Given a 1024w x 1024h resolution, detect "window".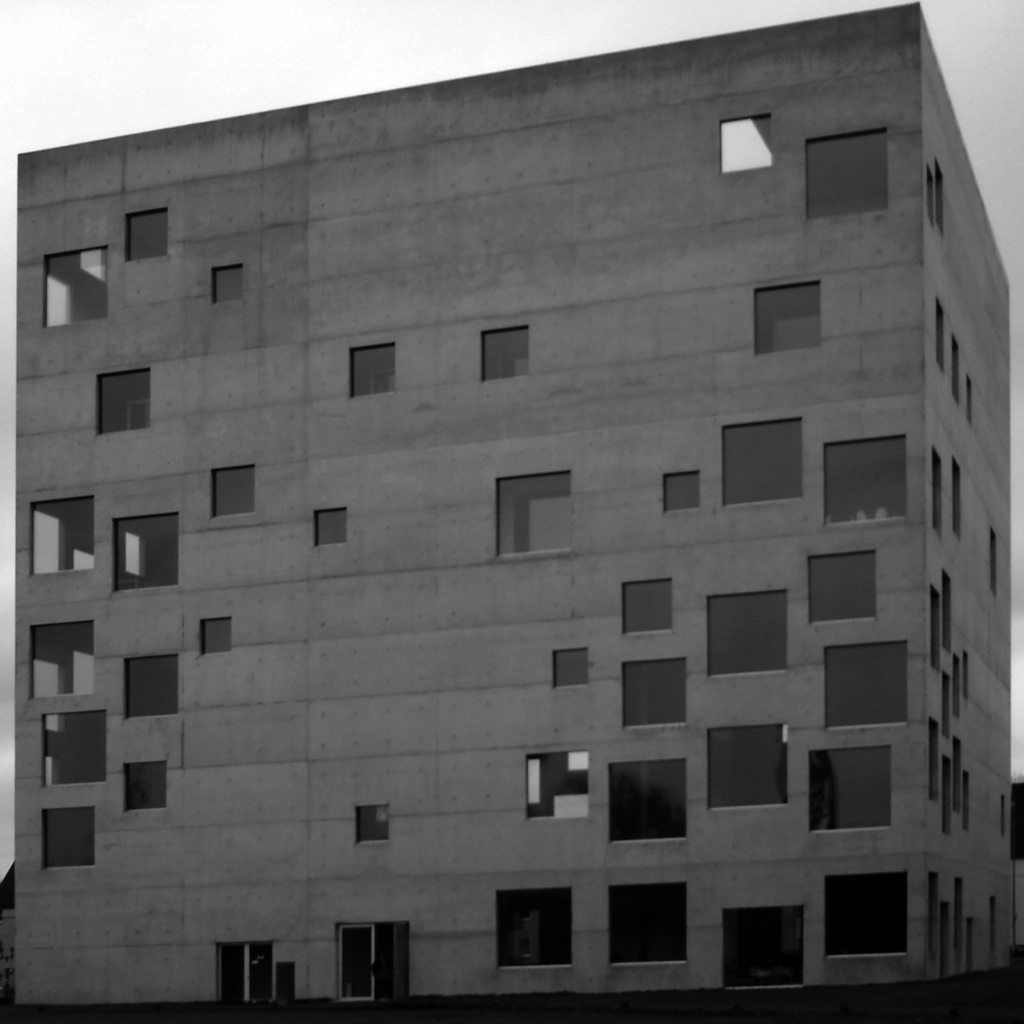
select_region(755, 280, 819, 354).
